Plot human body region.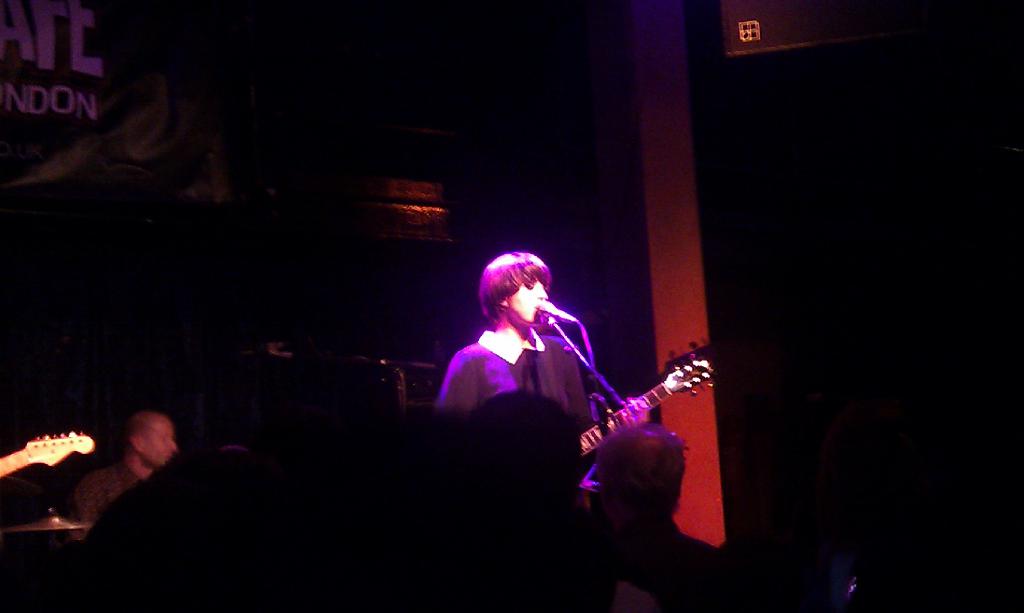
Plotted at x1=79 y1=401 x2=182 y2=520.
